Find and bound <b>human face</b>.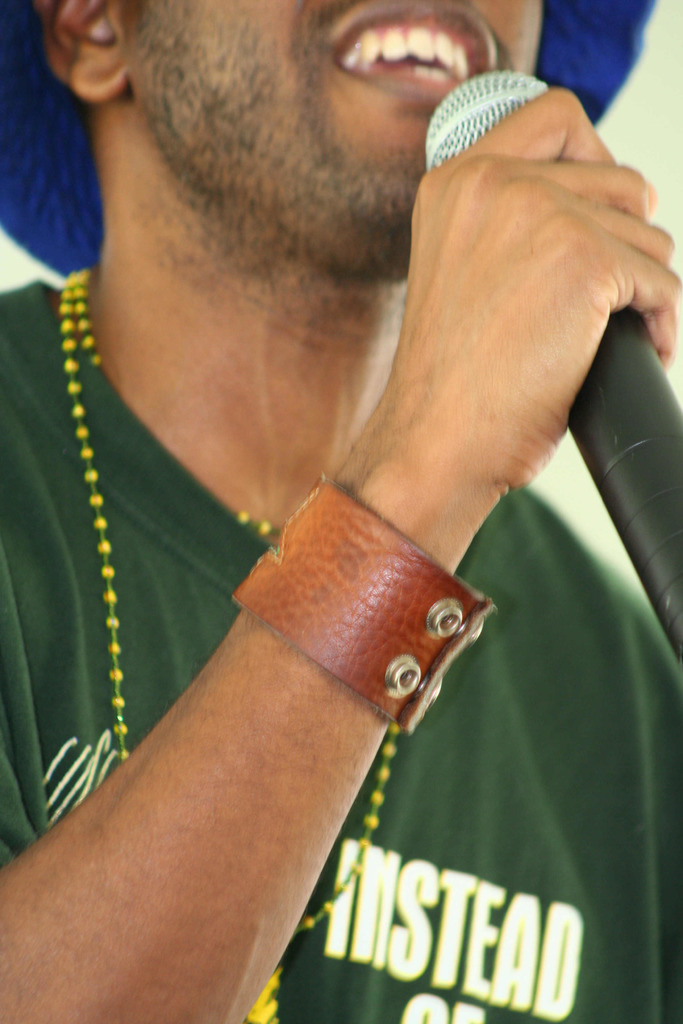
Bound: bbox=[121, 0, 552, 286].
